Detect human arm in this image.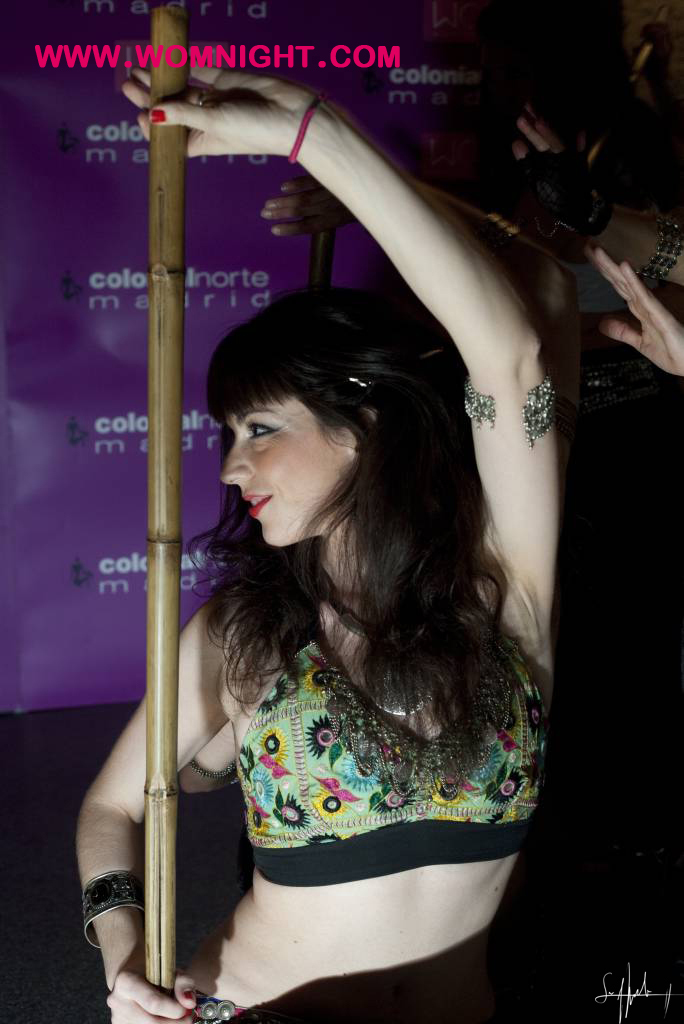
Detection: <bbox>582, 242, 683, 380</bbox>.
